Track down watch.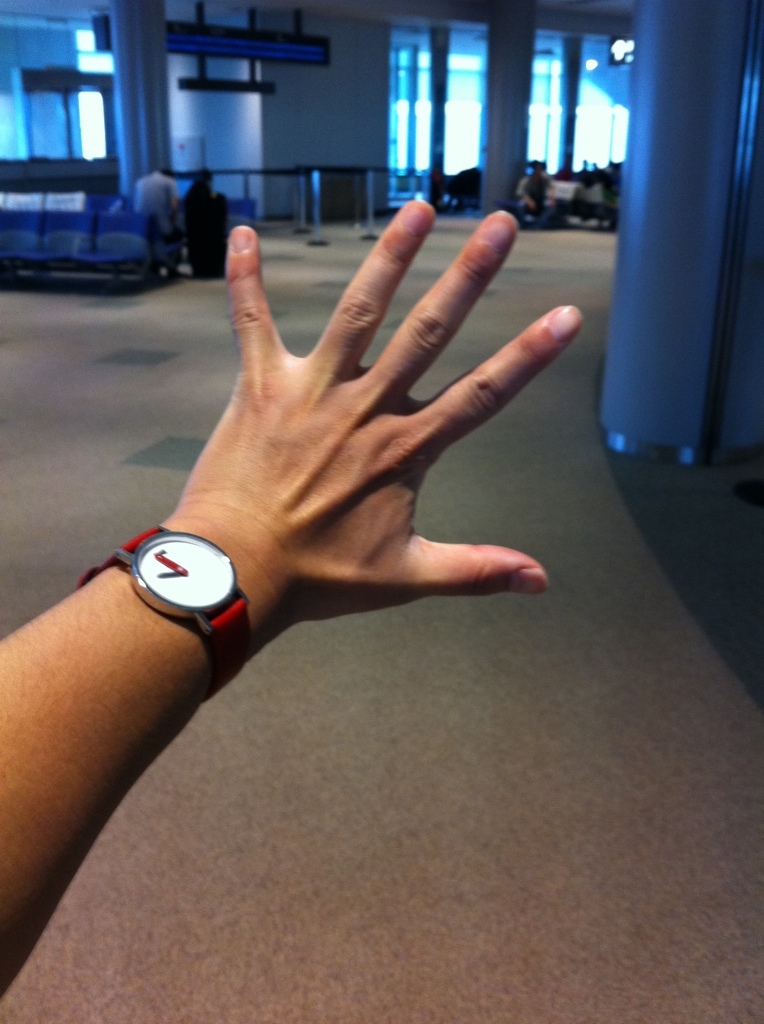
Tracked to [75, 524, 257, 703].
